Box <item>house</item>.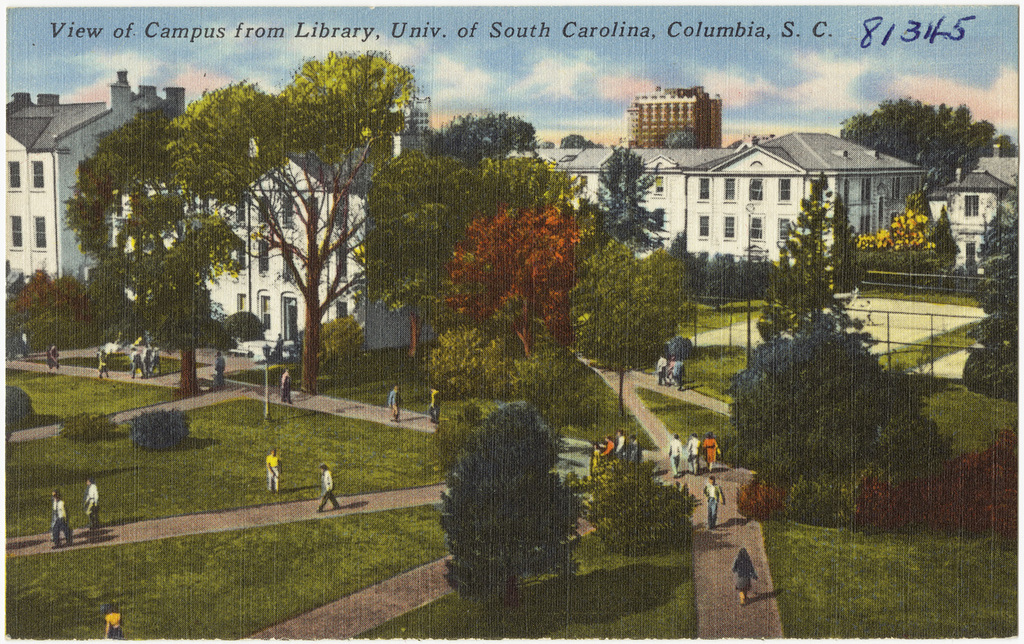
BBox(0, 68, 200, 284).
